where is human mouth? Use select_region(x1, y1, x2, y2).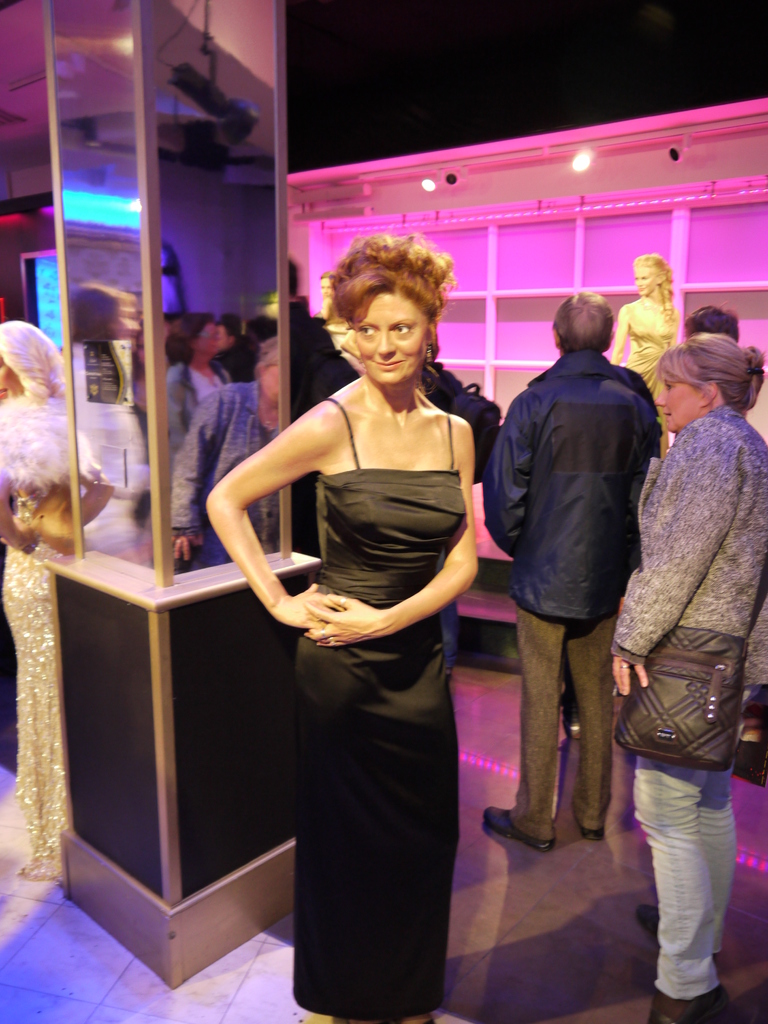
select_region(373, 361, 404, 368).
